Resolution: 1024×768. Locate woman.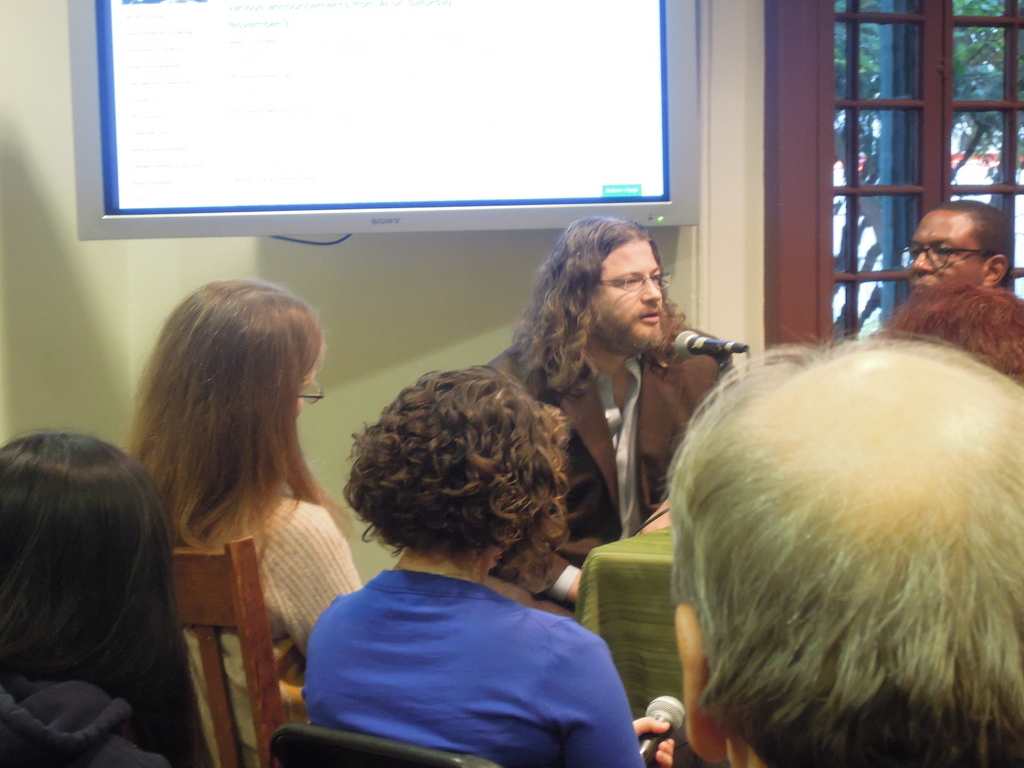
313:356:680:767.
